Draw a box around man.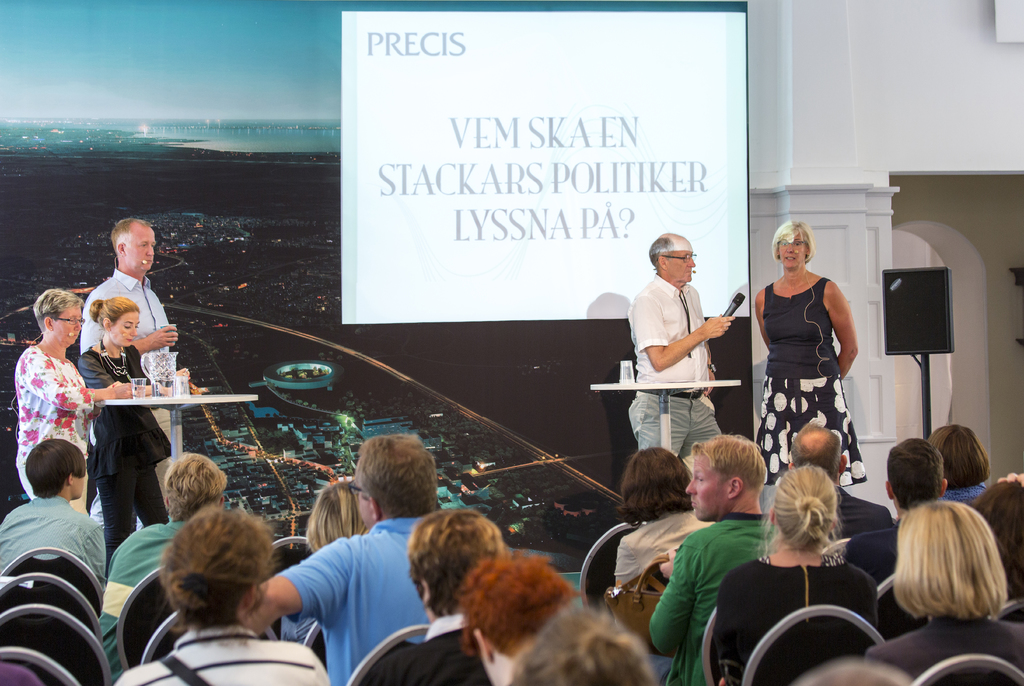
select_region(625, 237, 740, 431).
